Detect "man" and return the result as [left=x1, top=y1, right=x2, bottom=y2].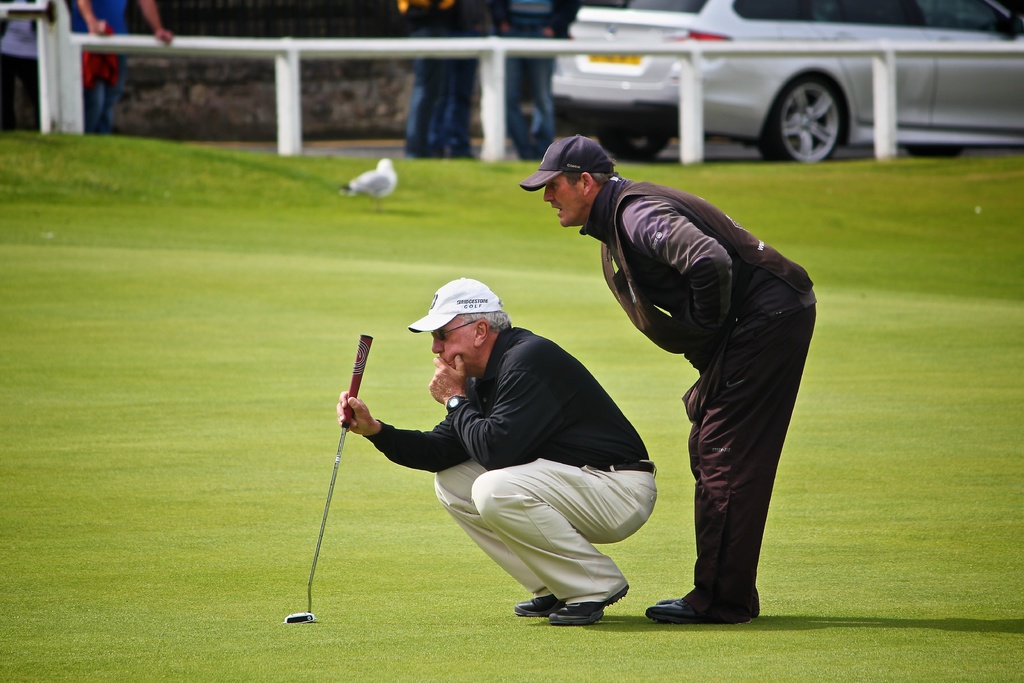
[left=335, top=278, right=659, bottom=621].
